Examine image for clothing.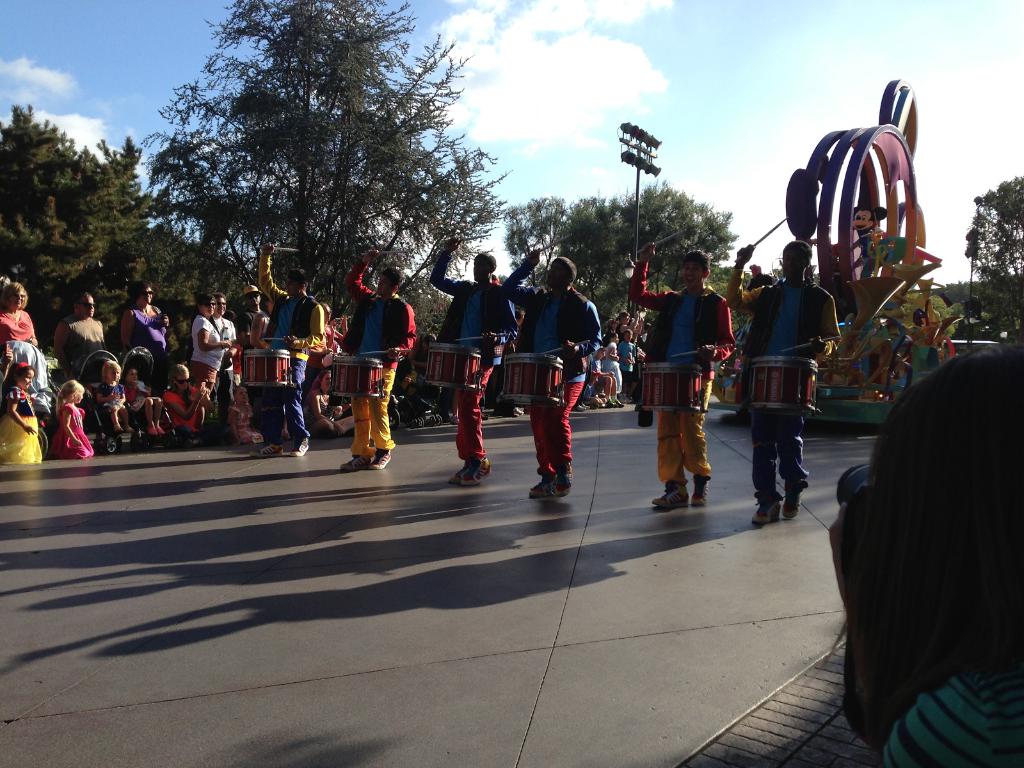
Examination result: l=197, t=321, r=229, b=403.
